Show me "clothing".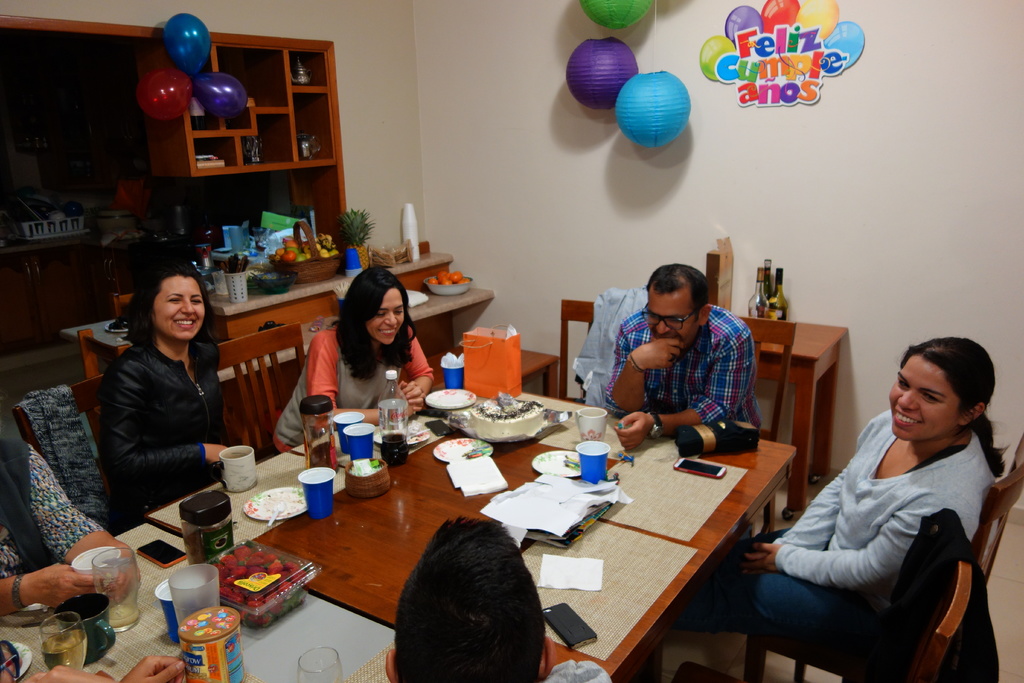
"clothing" is here: crop(77, 334, 218, 513).
